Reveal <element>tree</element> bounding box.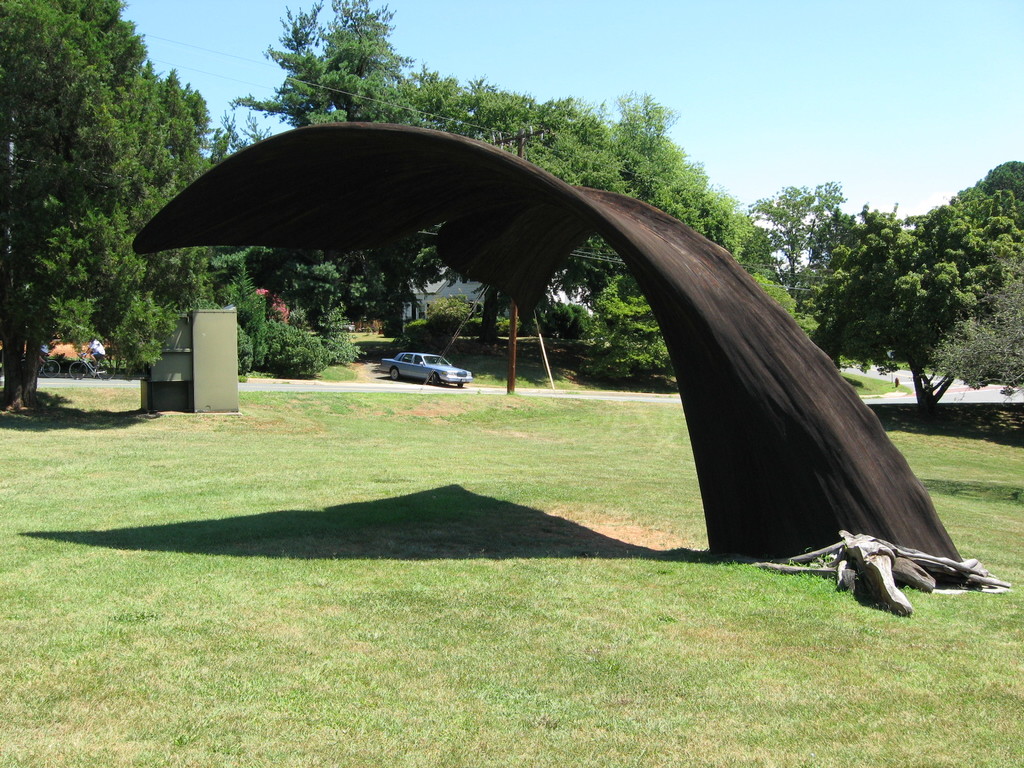
Revealed: left=312, top=0, right=413, bottom=121.
